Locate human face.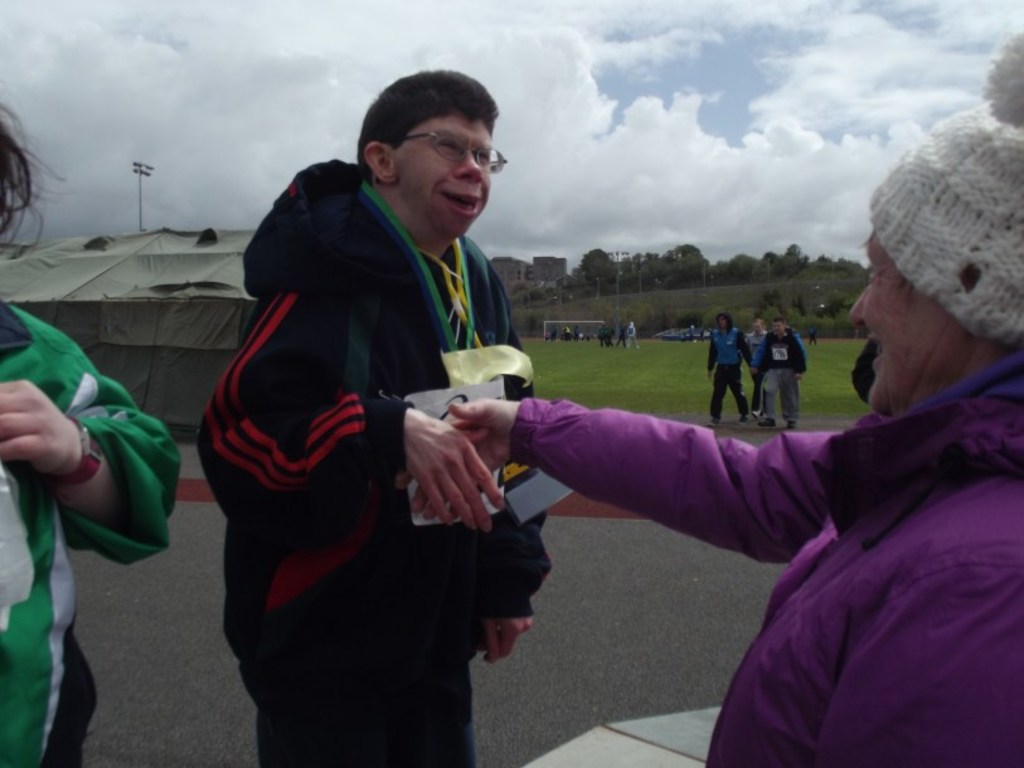
Bounding box: pyautogui.locateOnScreen(717, 315, 728, 332).
